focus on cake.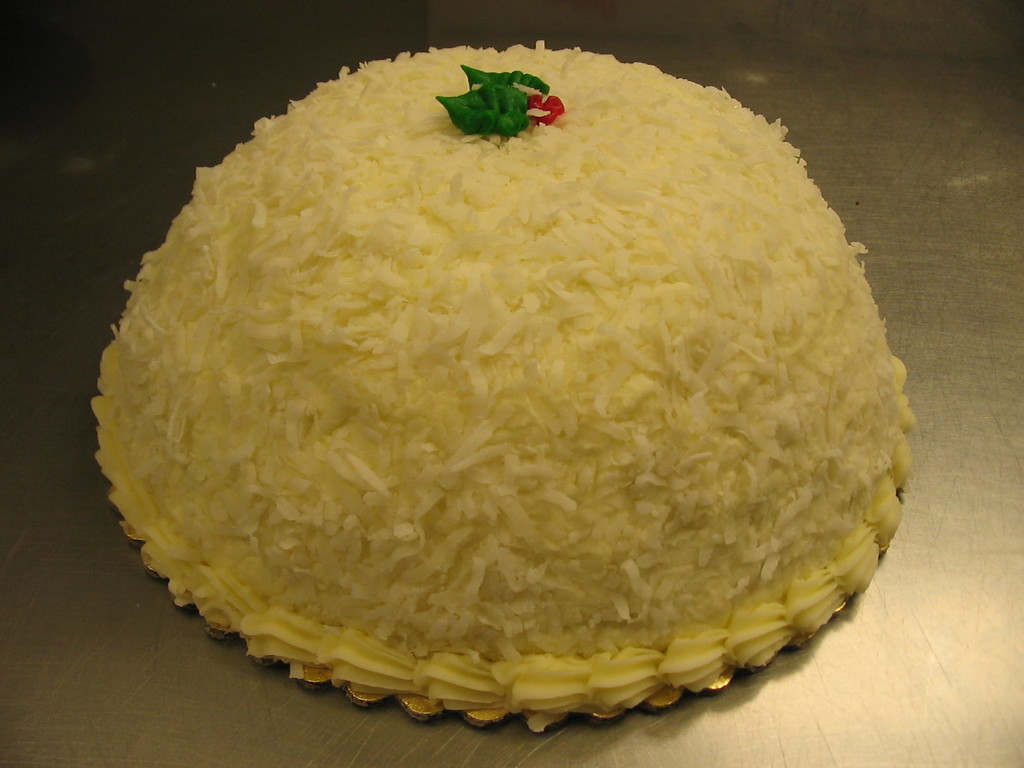
Focused at (90,36,909,733).
